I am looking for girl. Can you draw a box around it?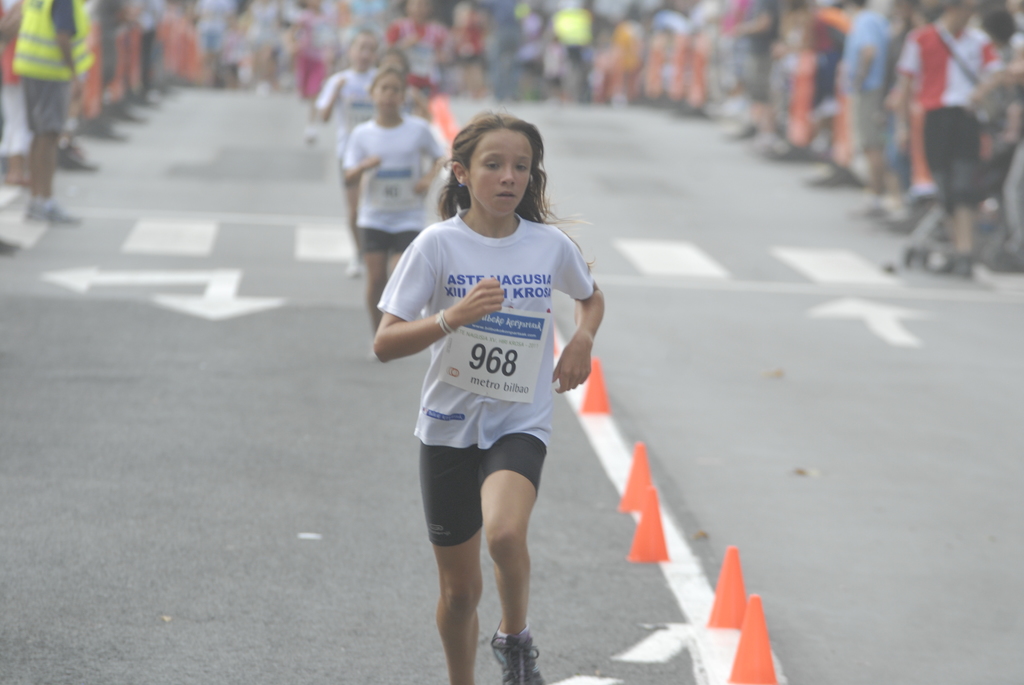
Sure, the bounding box is rect(369, 102, 605, 684).
